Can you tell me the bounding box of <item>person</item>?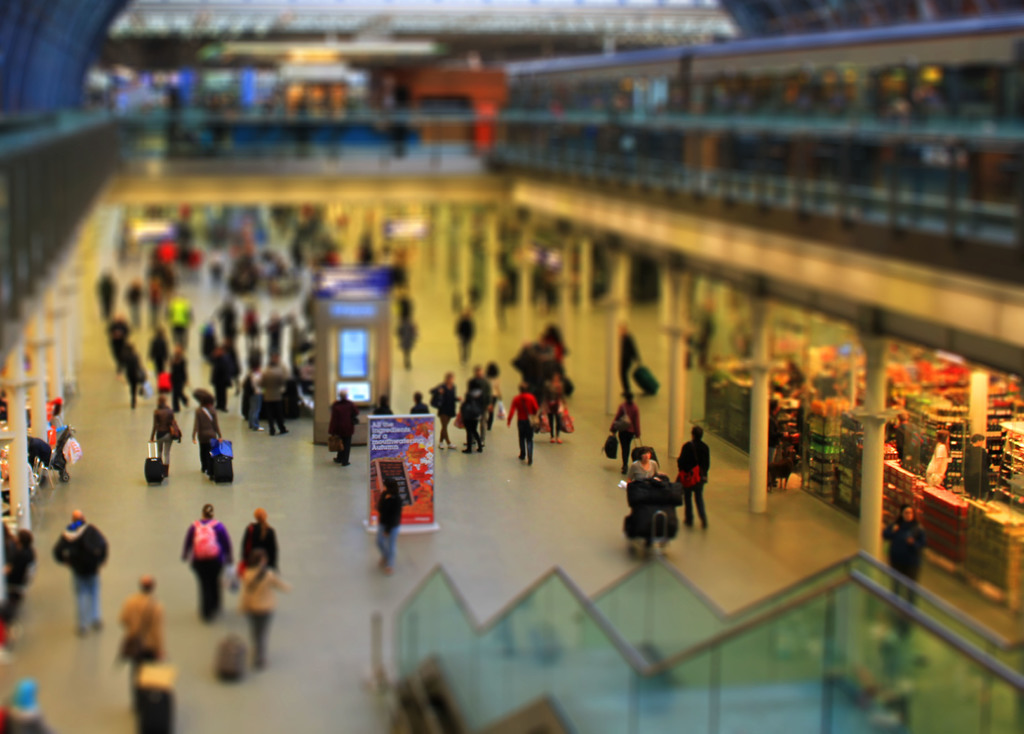
region(541, 373, 565, 443).
